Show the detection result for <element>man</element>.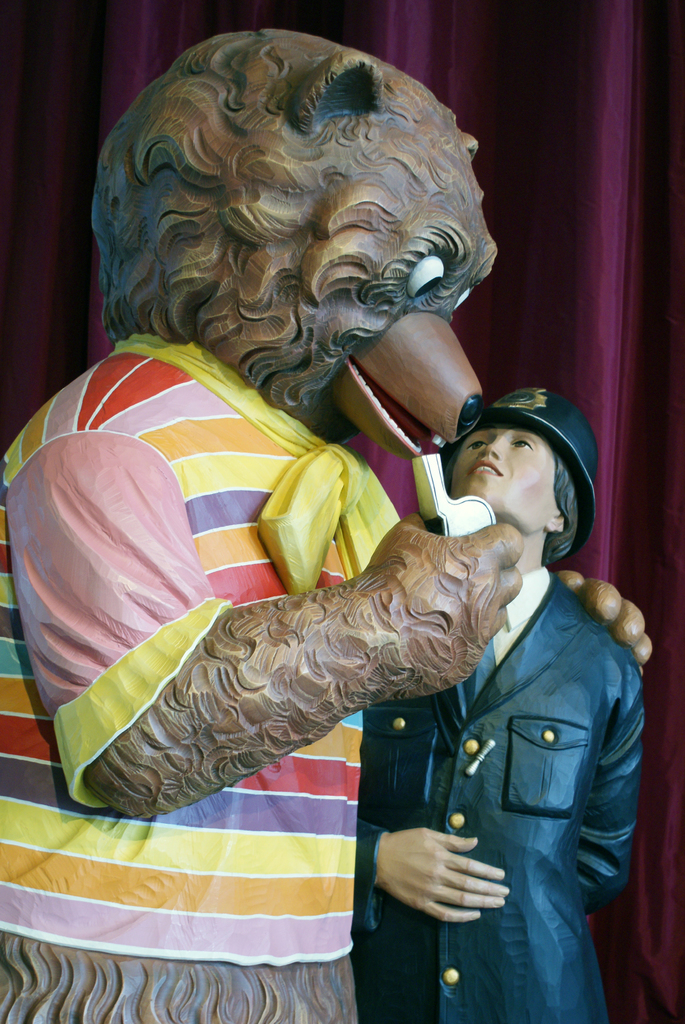
detection(350, 382, 648, 1023).
